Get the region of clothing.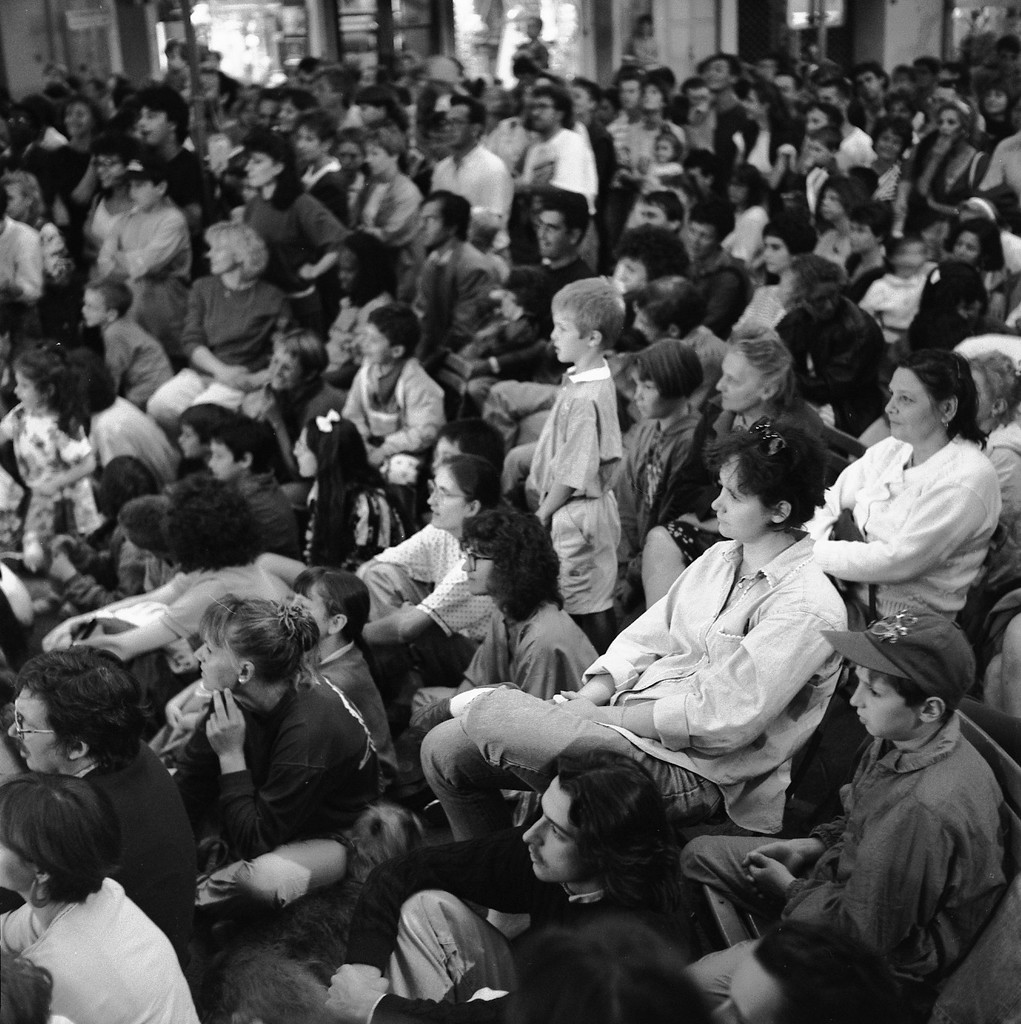
619, 29, 661, 69.
